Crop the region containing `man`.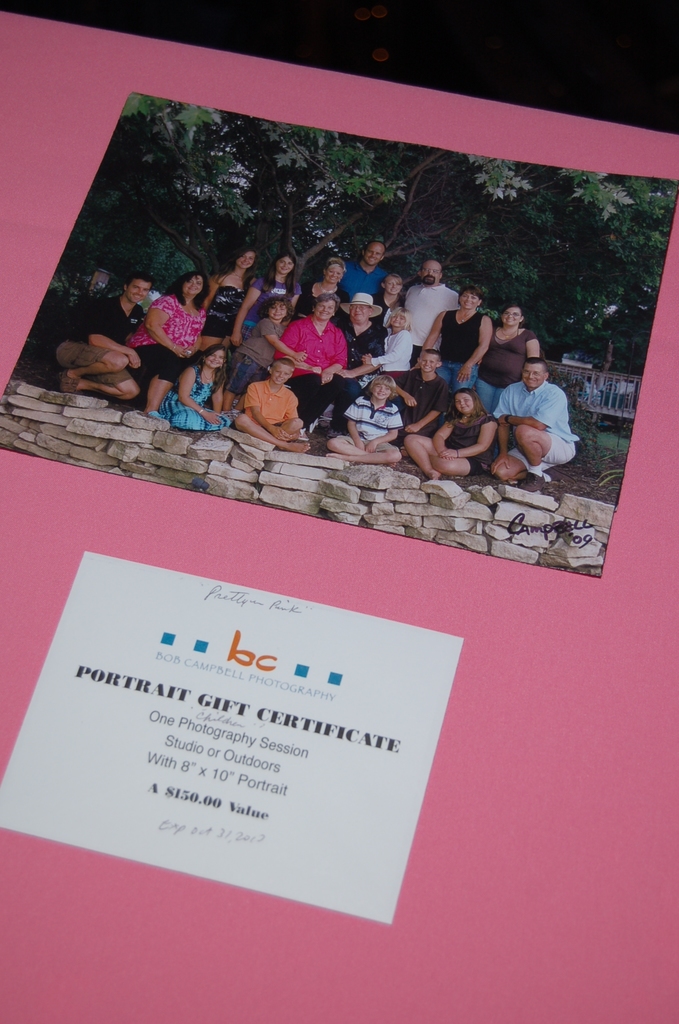
Crop region: (396, 255, 449, 348).
